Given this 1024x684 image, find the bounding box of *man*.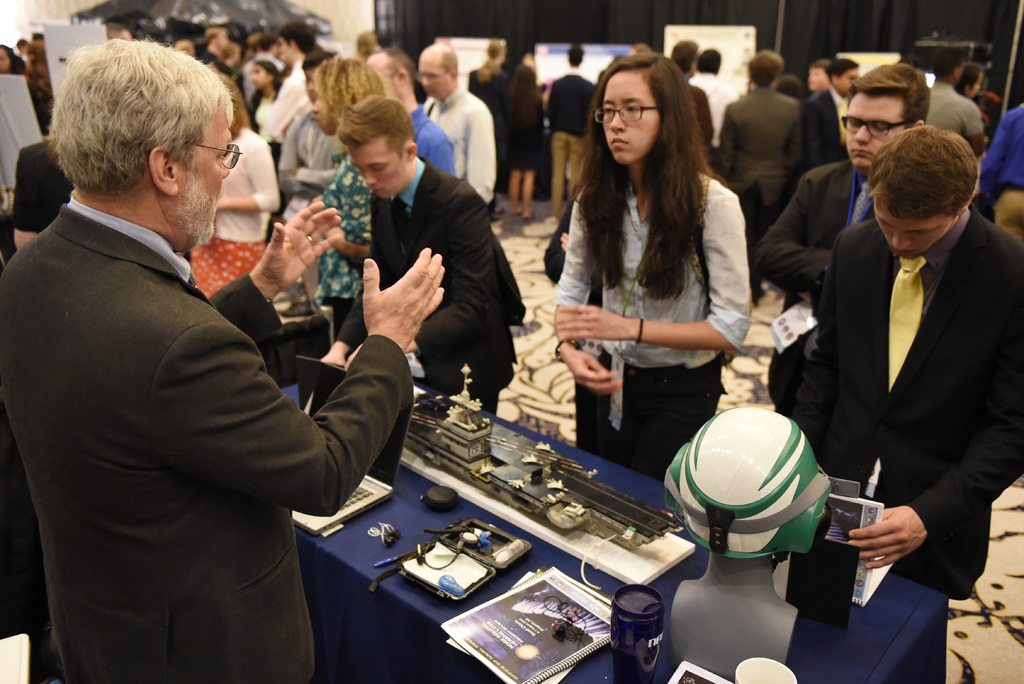
detection(786, 124, 1023, 599).
